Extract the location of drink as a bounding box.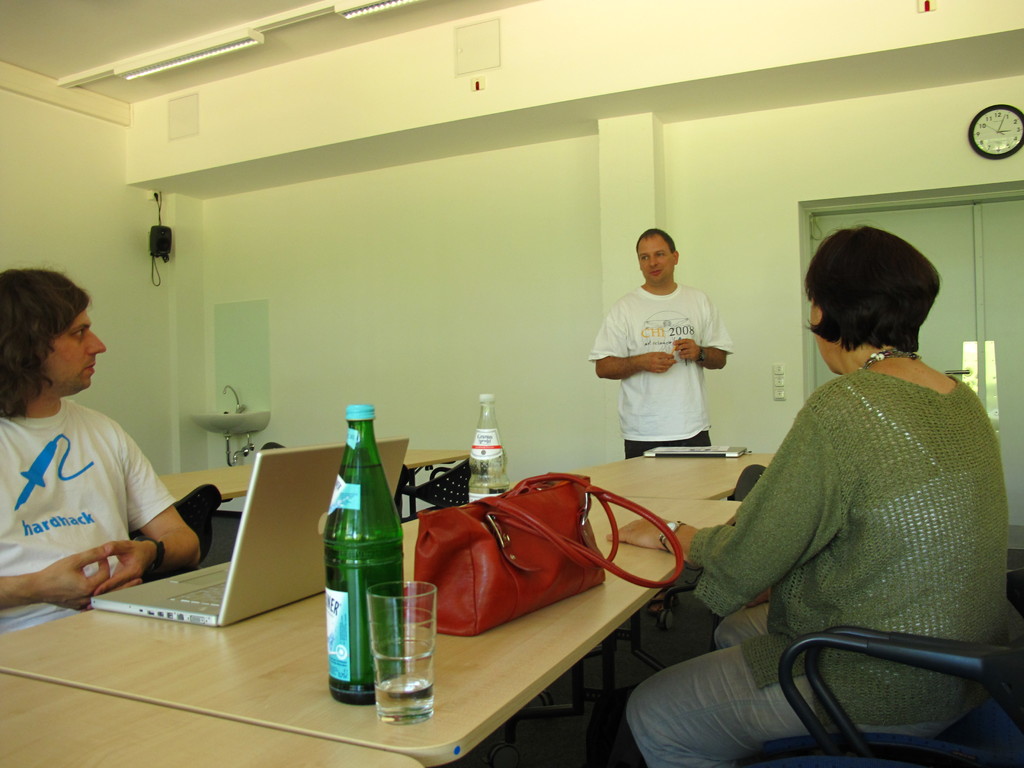
(365,581,443,725).
